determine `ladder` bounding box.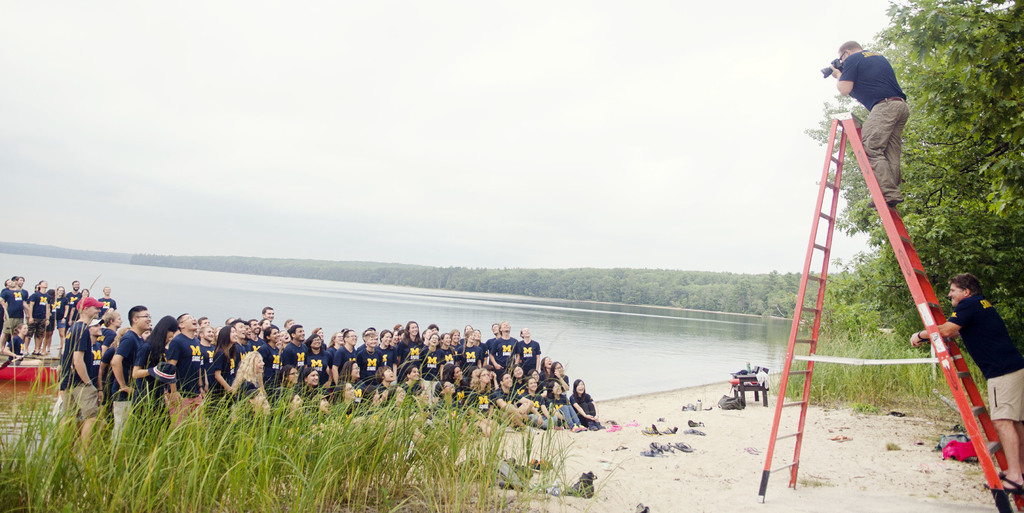
Determined: x1=750 y1=114 x2=1023 y2=510.
